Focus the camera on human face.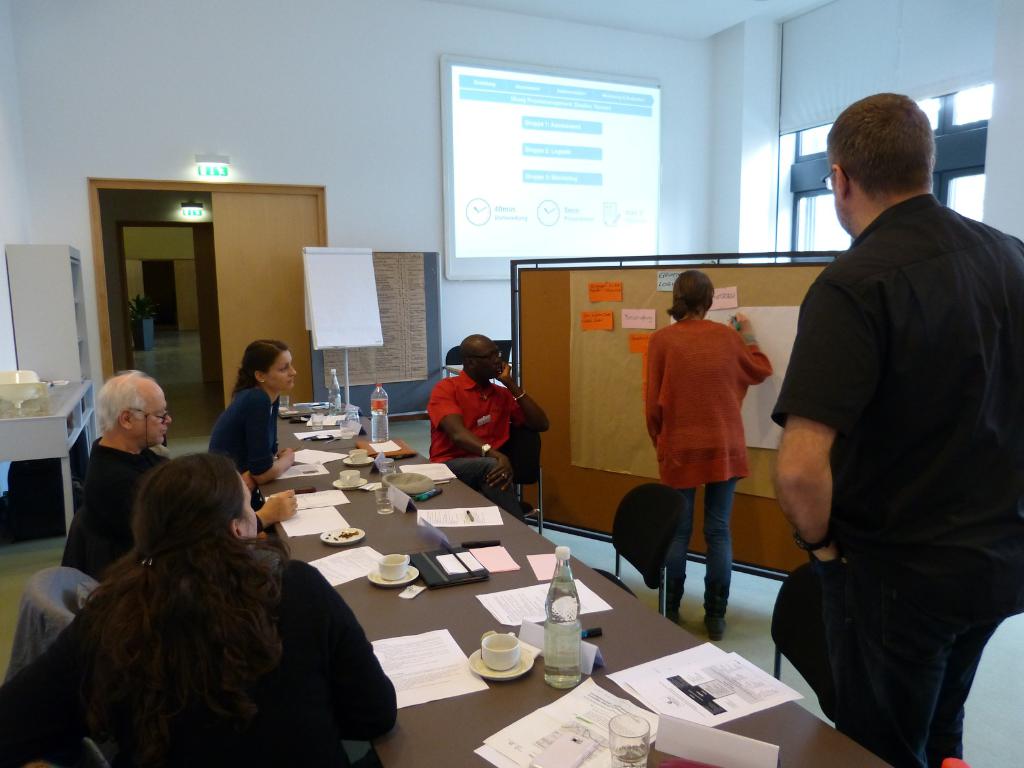
Focus region: [left=829, top=163, right=849, bottom=236].
